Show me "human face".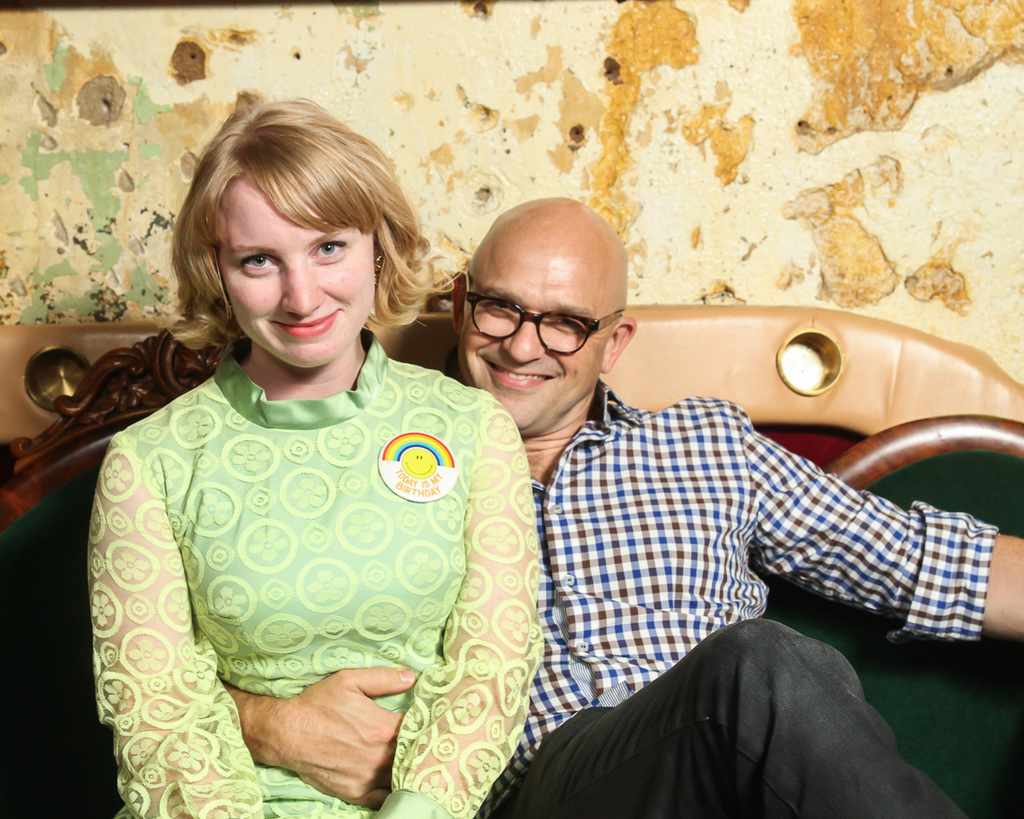
"human face" is here: left=221, top=175, right=376, bottom=375.
